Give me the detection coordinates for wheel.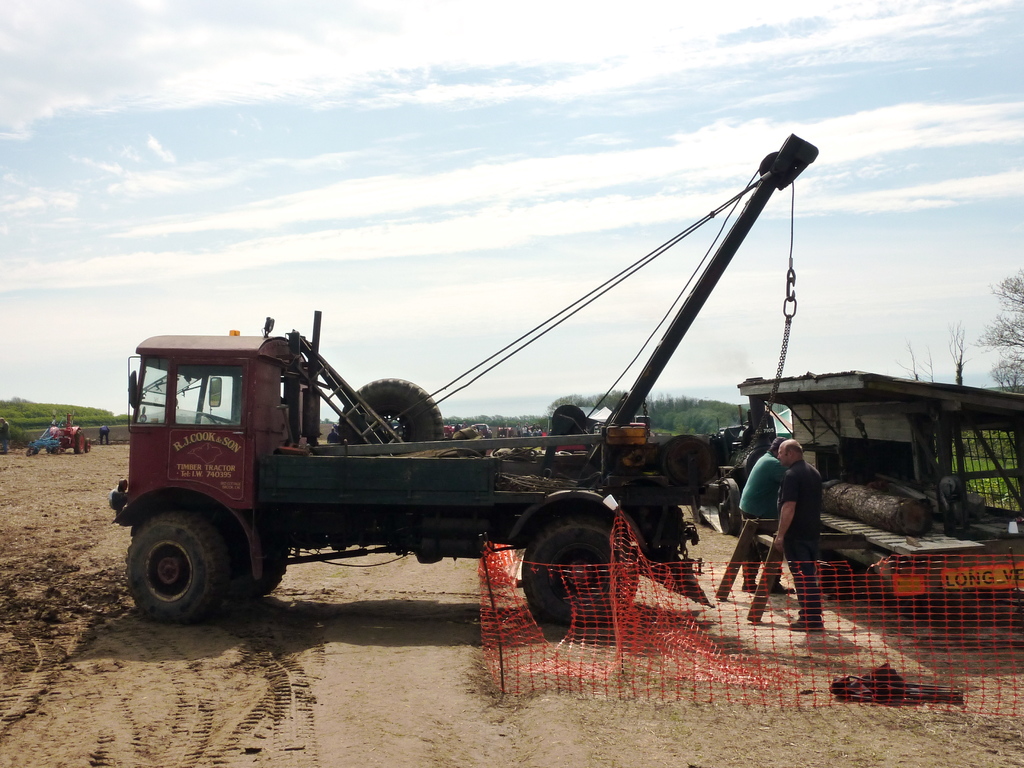
<region>663, 429, 723, 491</region>.
